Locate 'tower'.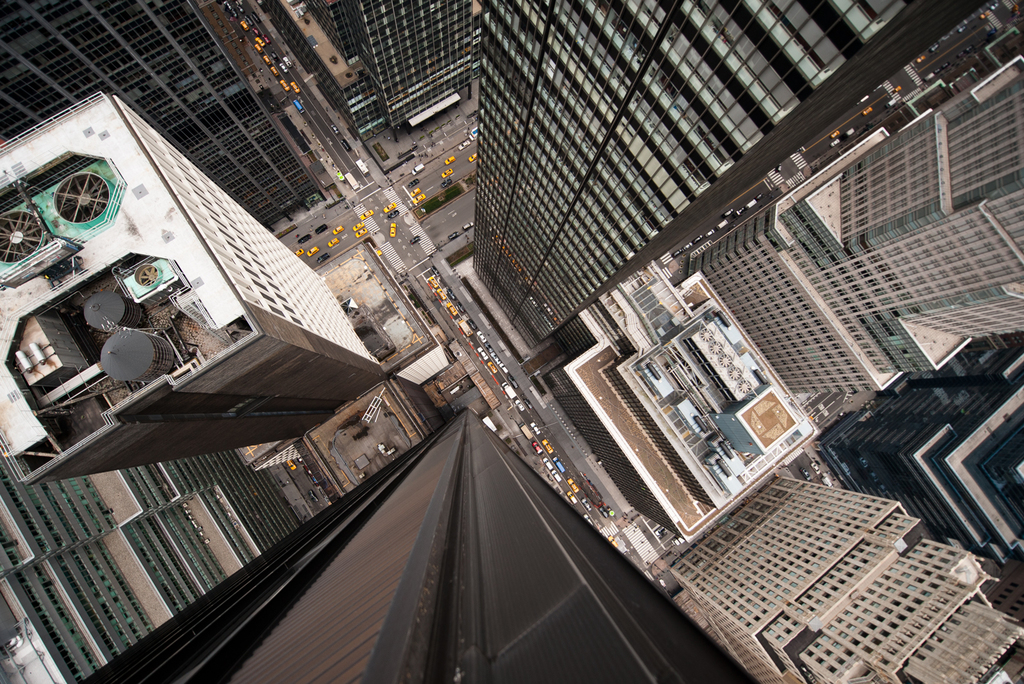
Bounding box: <box>3,85,390,479</box>.
